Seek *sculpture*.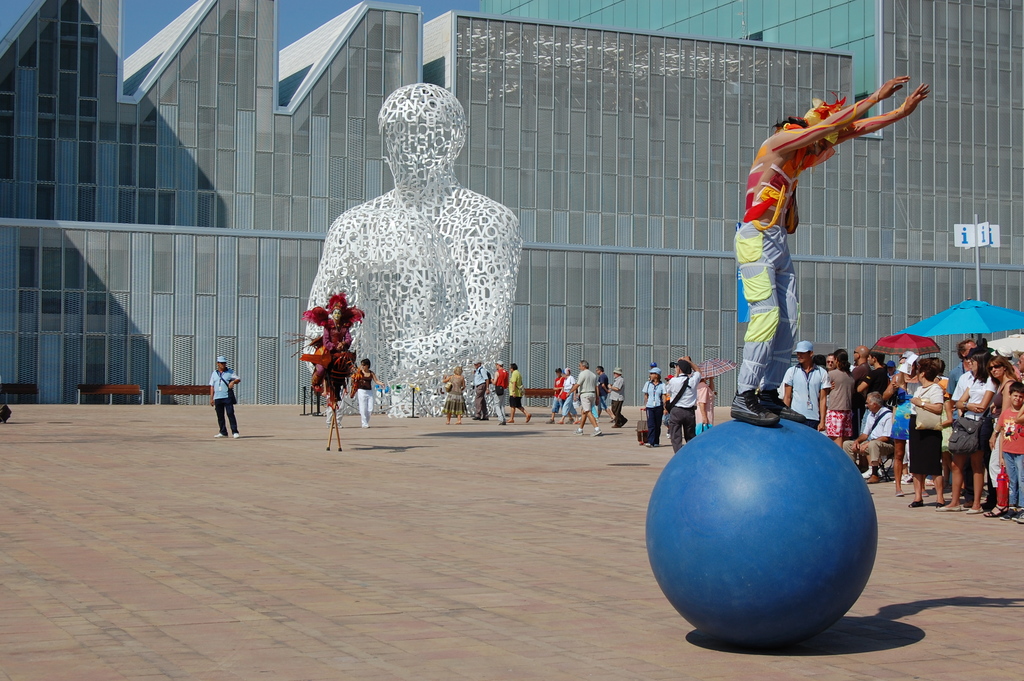
bbox(291, 81, 524, 436).
